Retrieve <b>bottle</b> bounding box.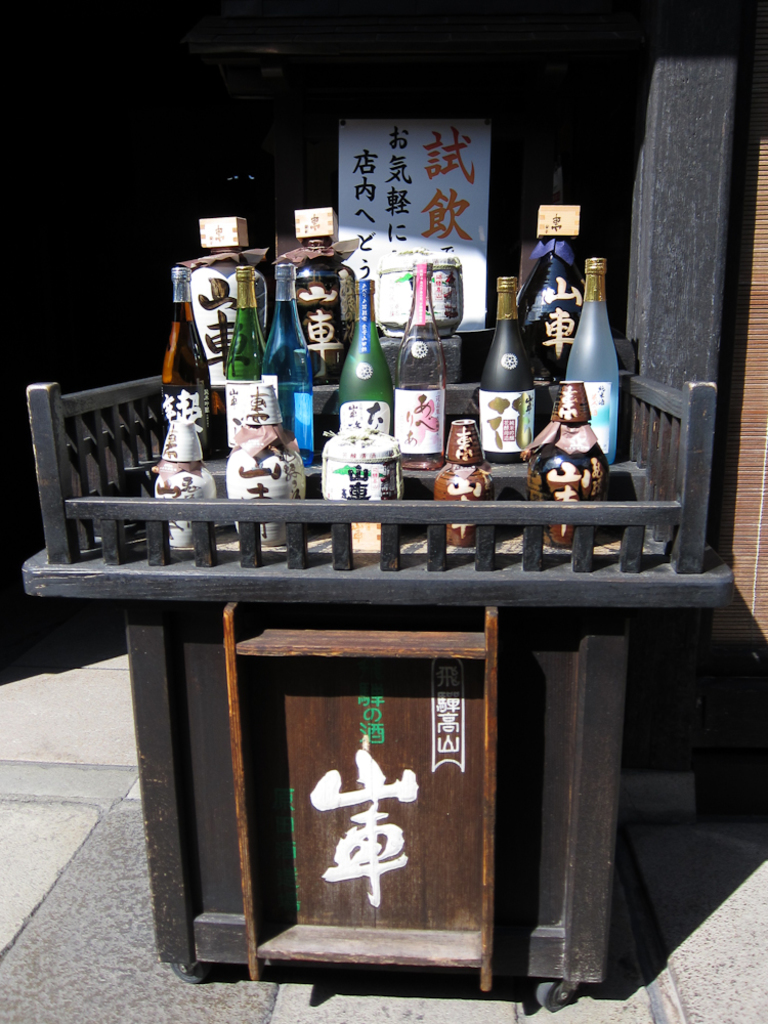
Bounding box: (left=166, top=271, right=207, bottom=456).
